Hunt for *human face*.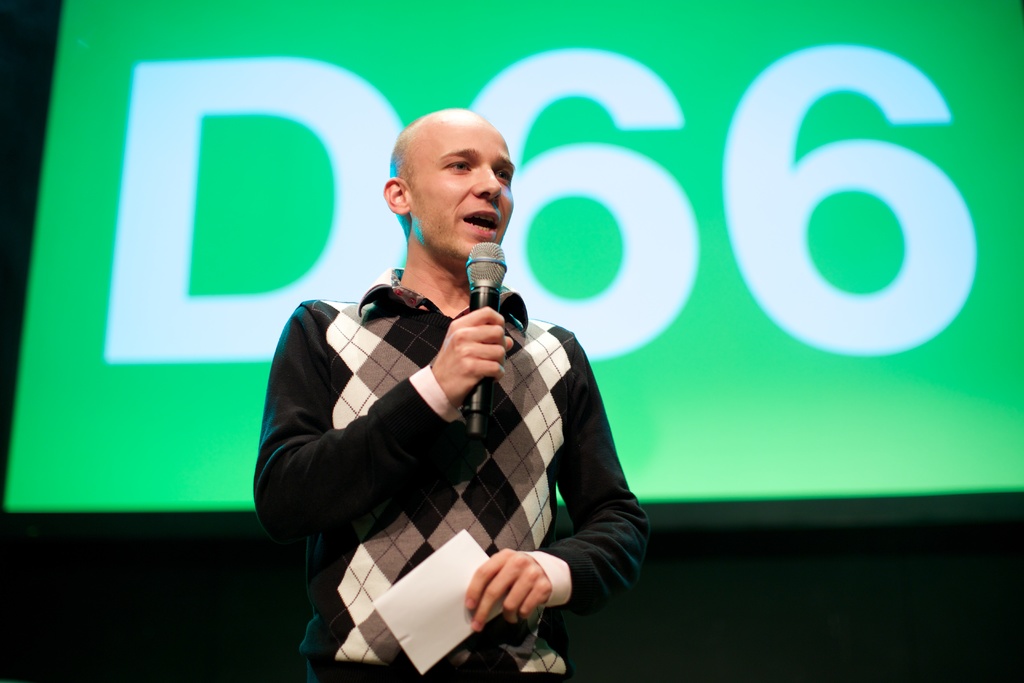
Hunted down at detection(406, 124, 513, 256).
